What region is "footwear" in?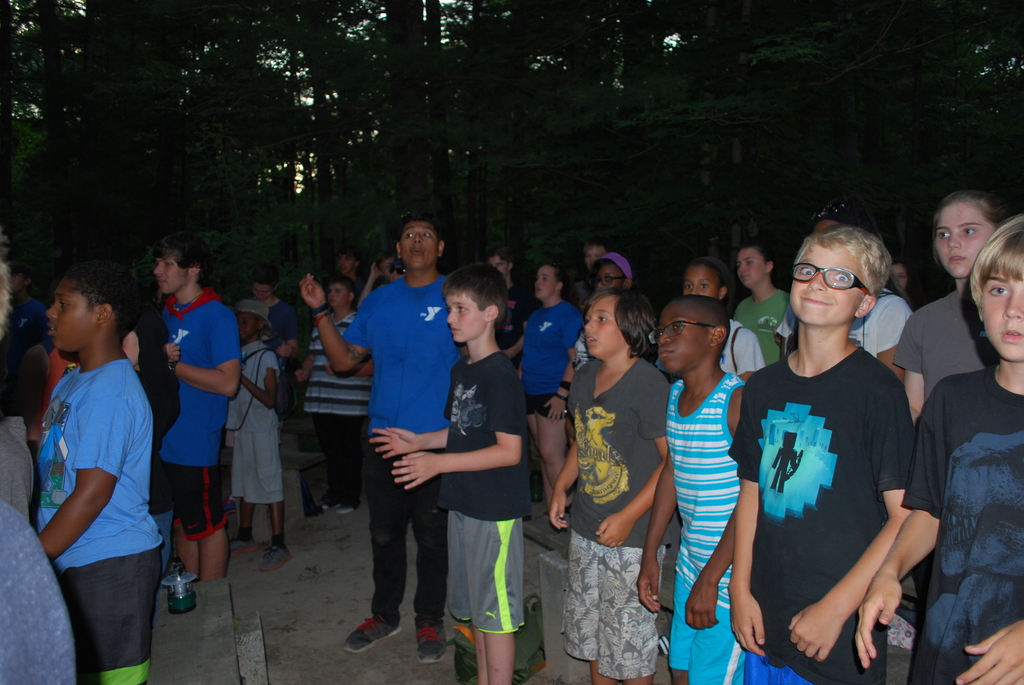
x1=412, y1=615, x2=445, y2=663.
